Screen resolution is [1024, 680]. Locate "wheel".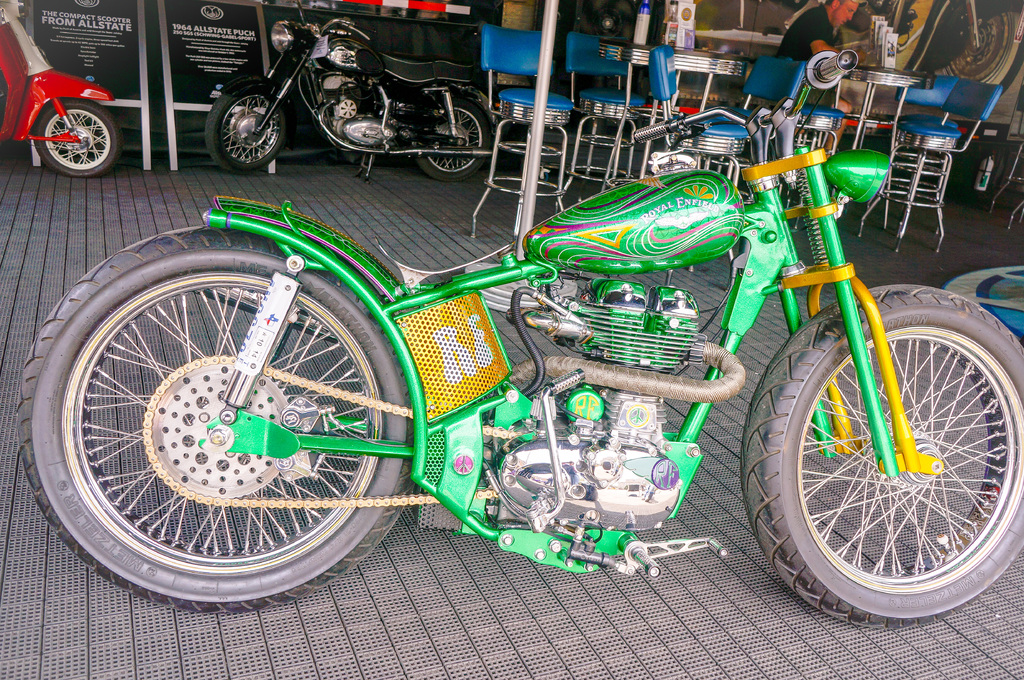
region(26, 101, 116, 177).
